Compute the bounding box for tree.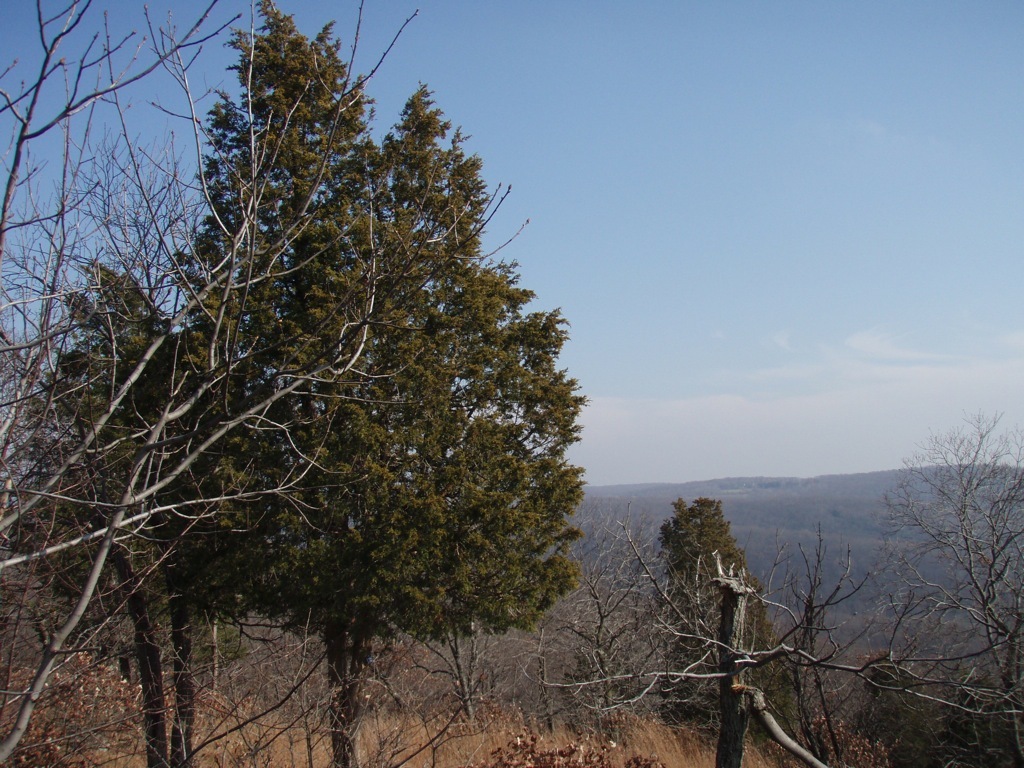
x1=0, y1=257, x2=245, y2=767.
